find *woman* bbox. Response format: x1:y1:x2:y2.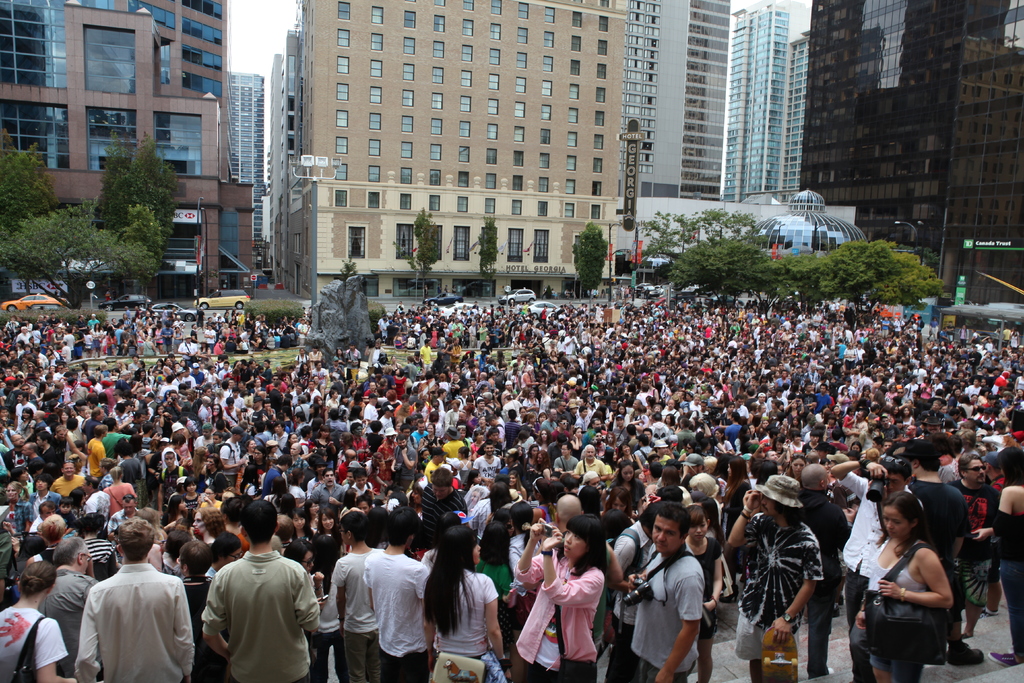
661:414:675:429.
